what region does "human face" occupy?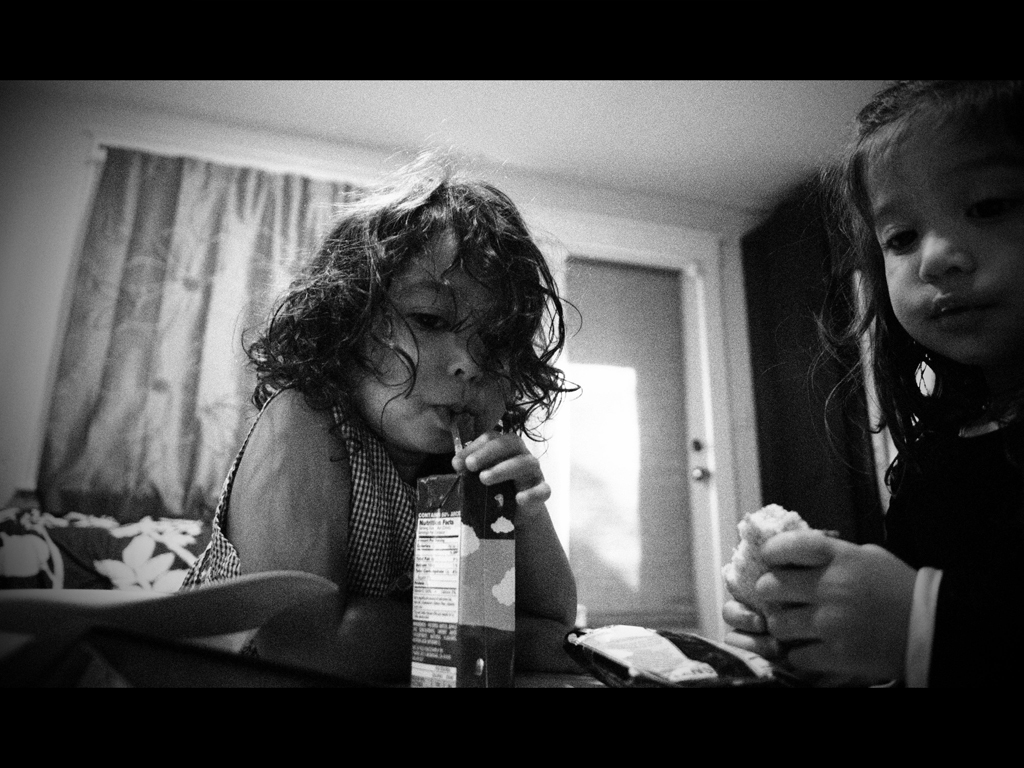
858 106 1023 362.
